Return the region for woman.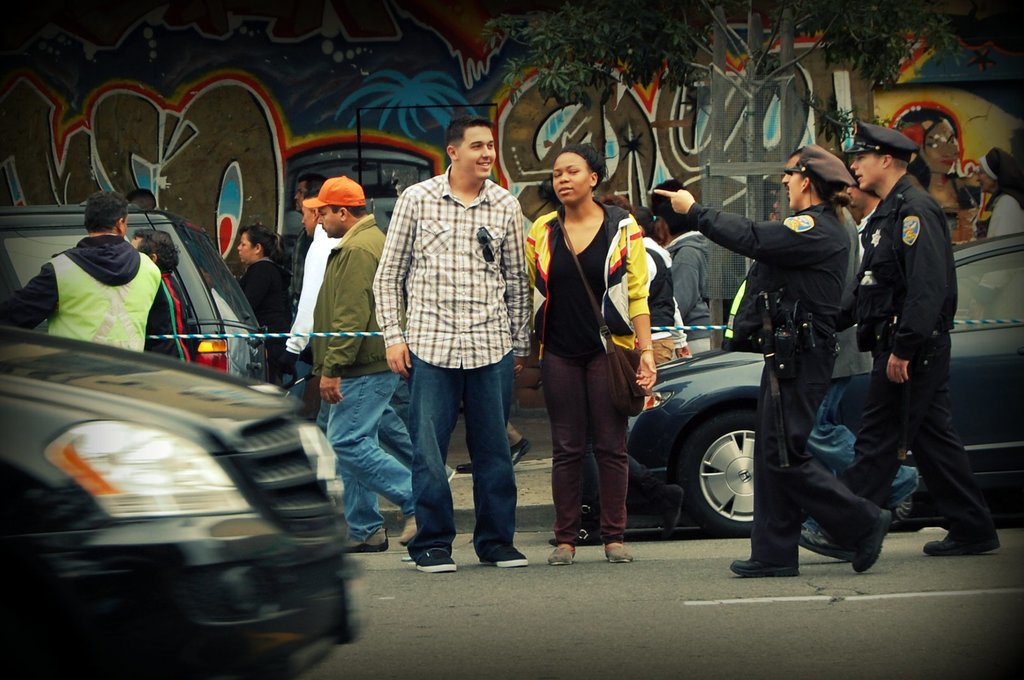
BBox(972, 149, 1023, 331).
